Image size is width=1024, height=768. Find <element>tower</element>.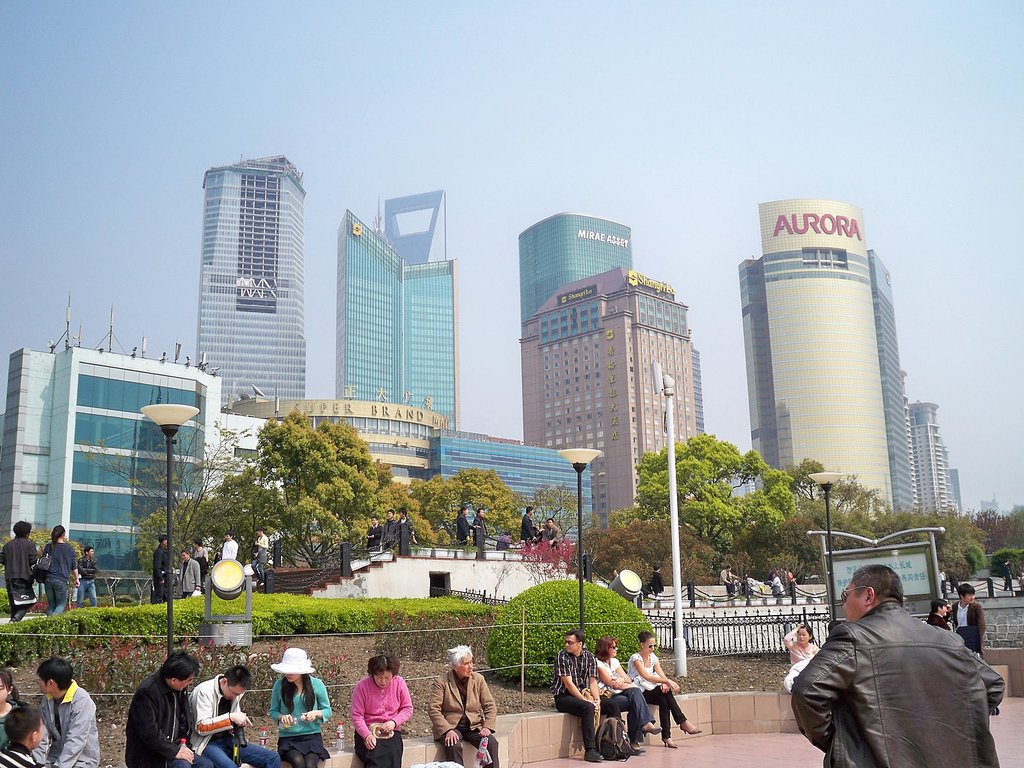
911 395 958 513.
